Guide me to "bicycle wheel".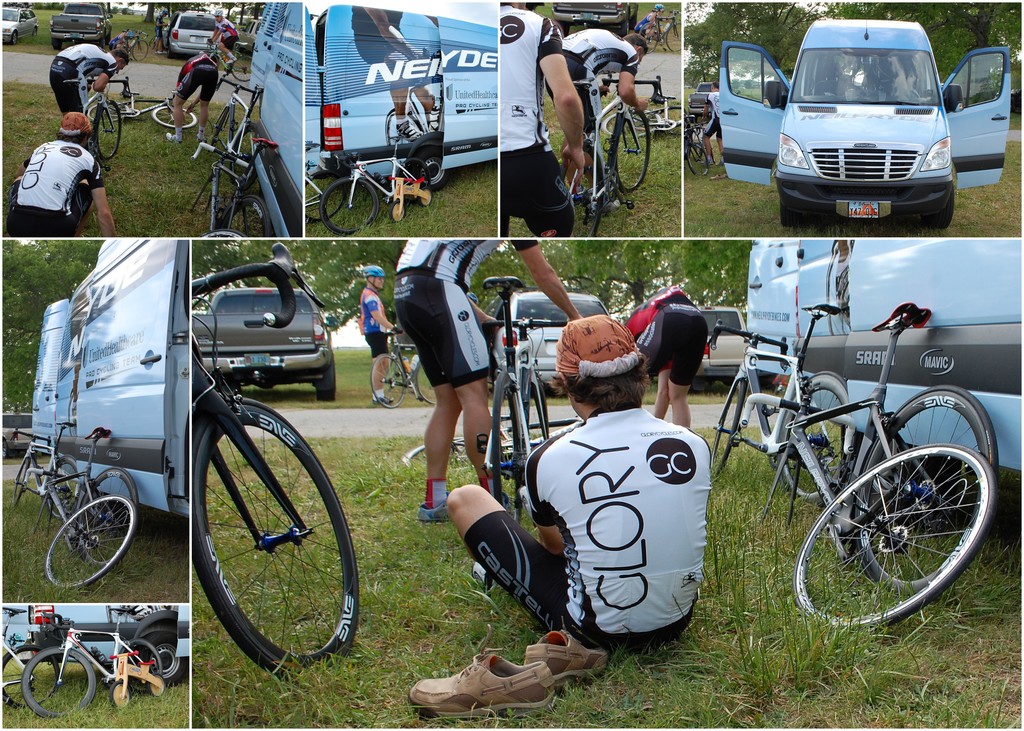
Guidance: bbox=(614, 110, 650, 194).
